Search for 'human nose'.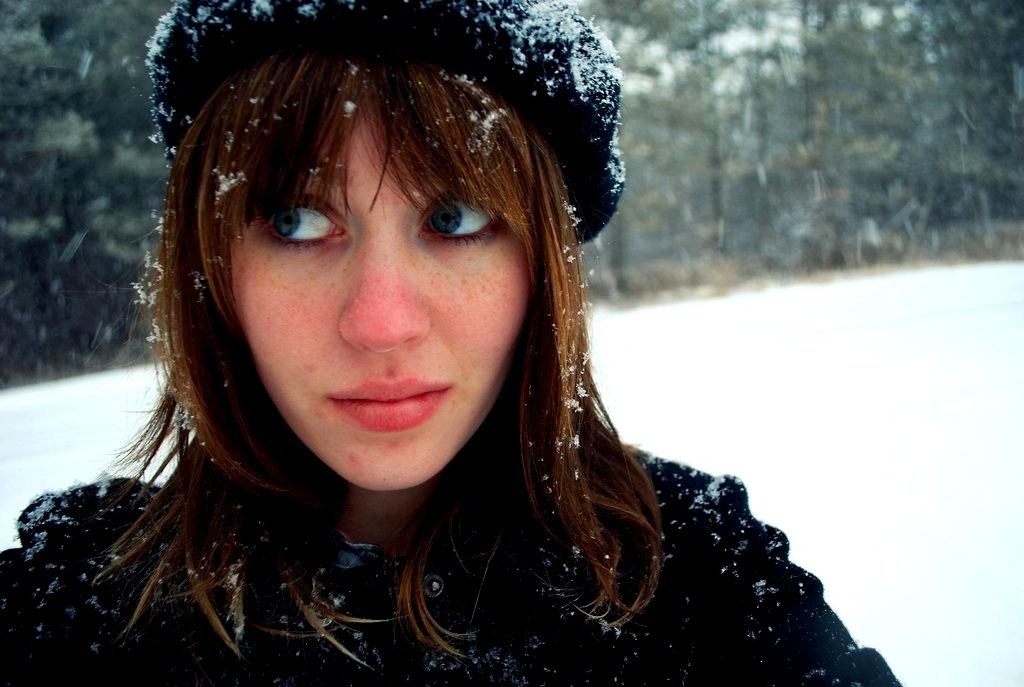
Found at bbox=(343, 223, 433, 352).
